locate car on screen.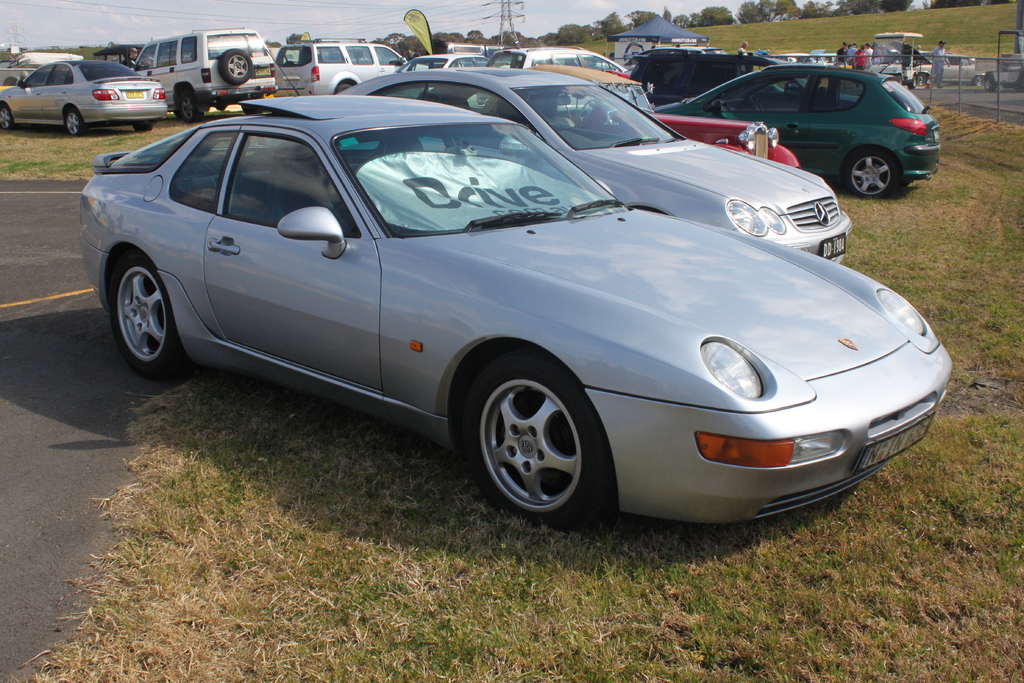
On screen at select_region(95, 42, 147, 68).
